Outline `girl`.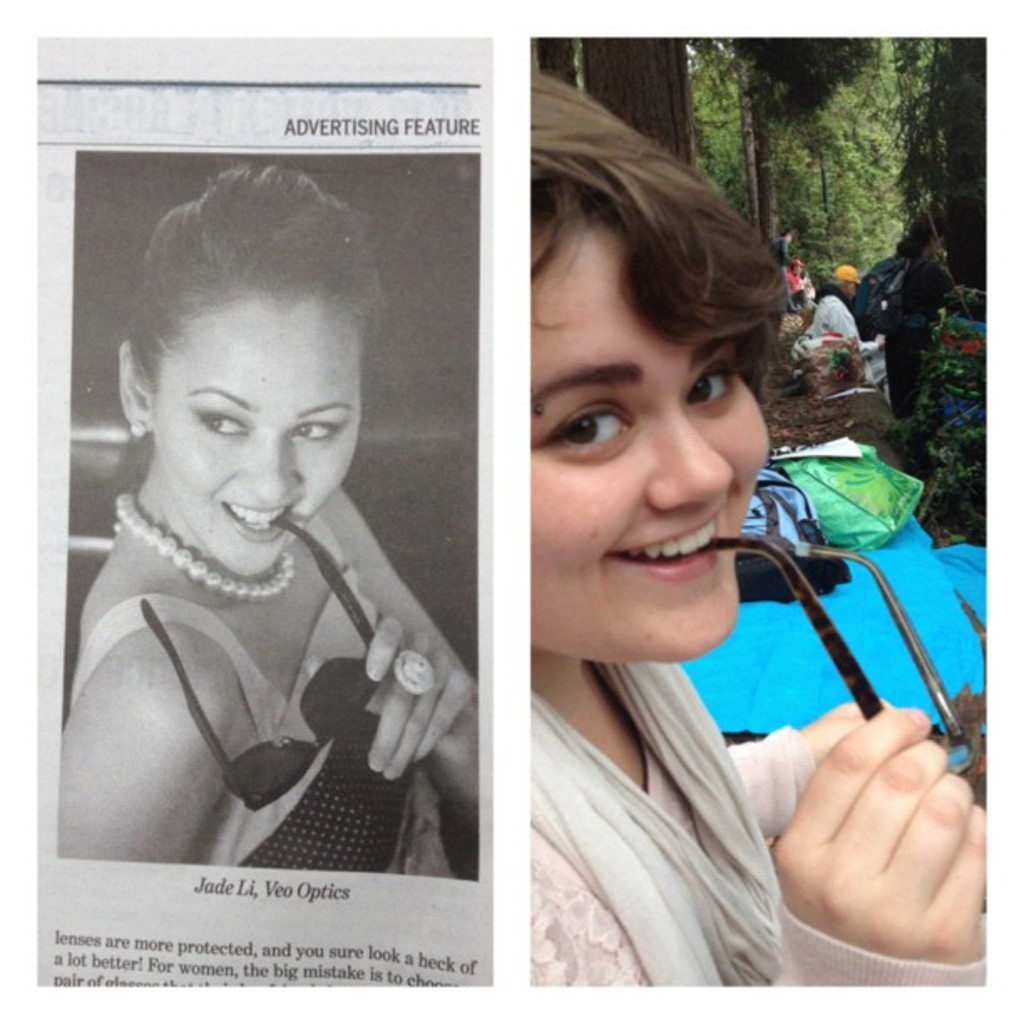
Outline: box=[524, 62, 989, 991].
